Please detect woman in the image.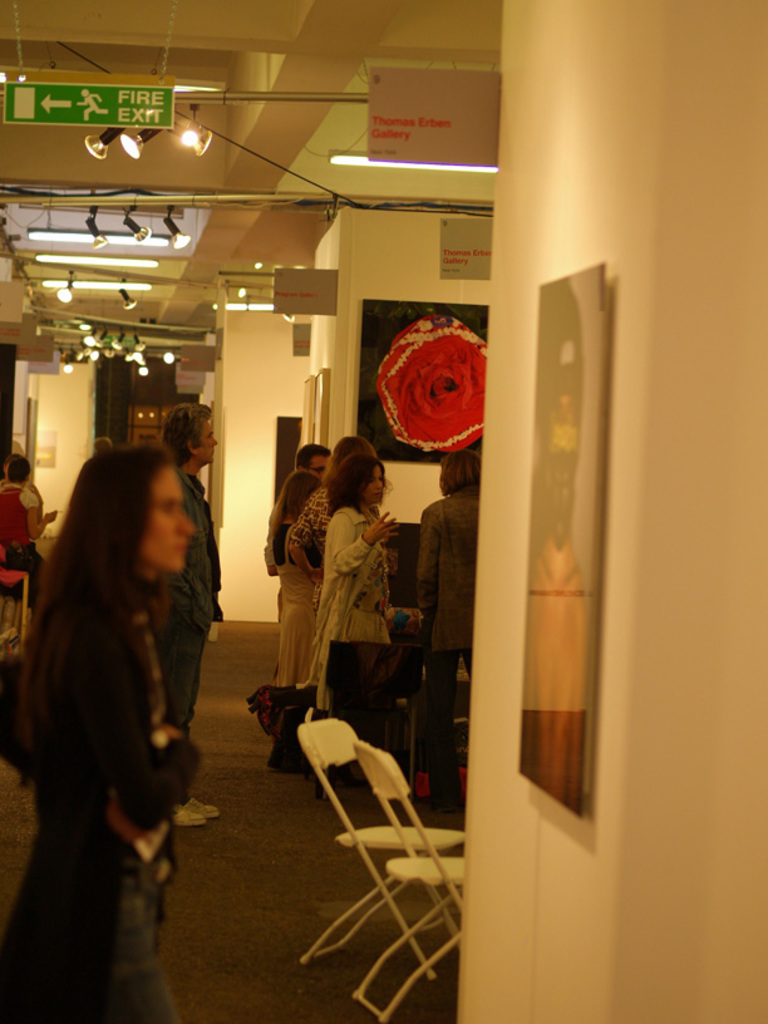
region(417, 449, 483, 813).
